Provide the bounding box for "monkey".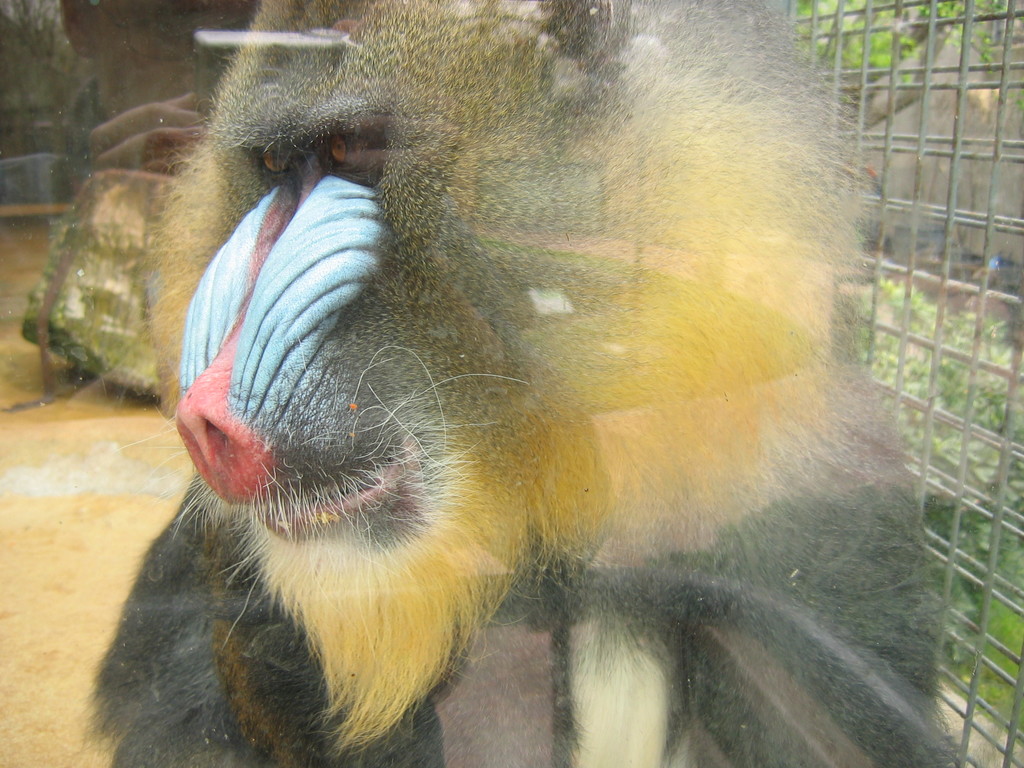
pyautogui.locateOnScreen(90, 0, 963, 767).
